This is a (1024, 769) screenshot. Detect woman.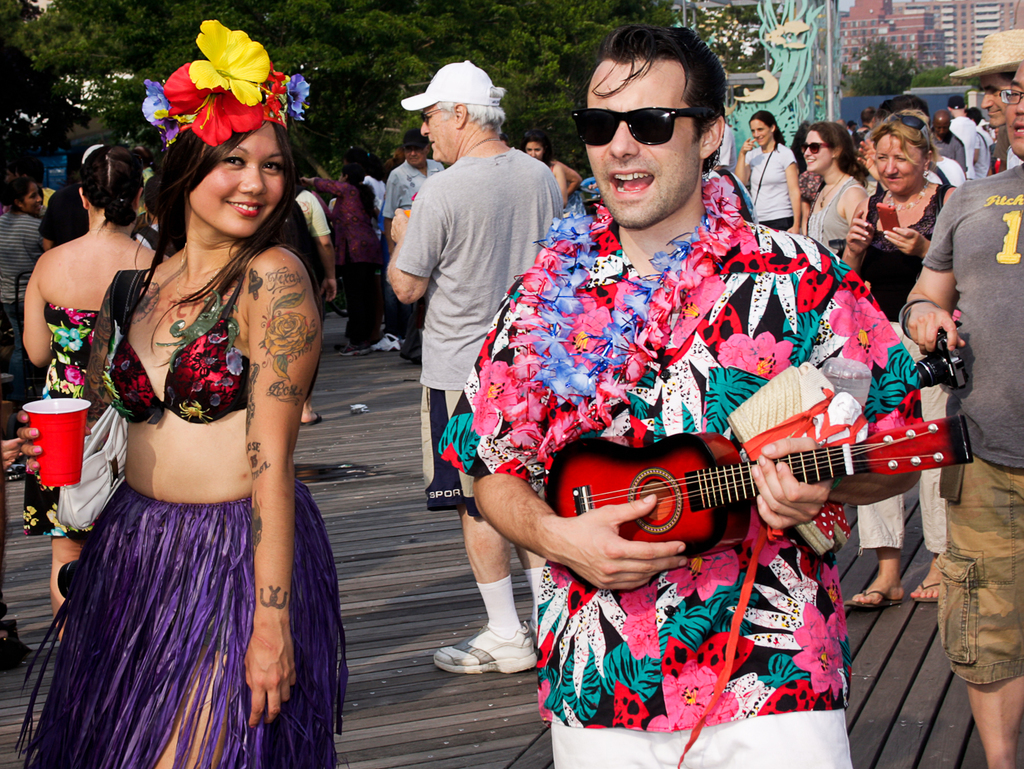
[729, 112, 795, 235].
